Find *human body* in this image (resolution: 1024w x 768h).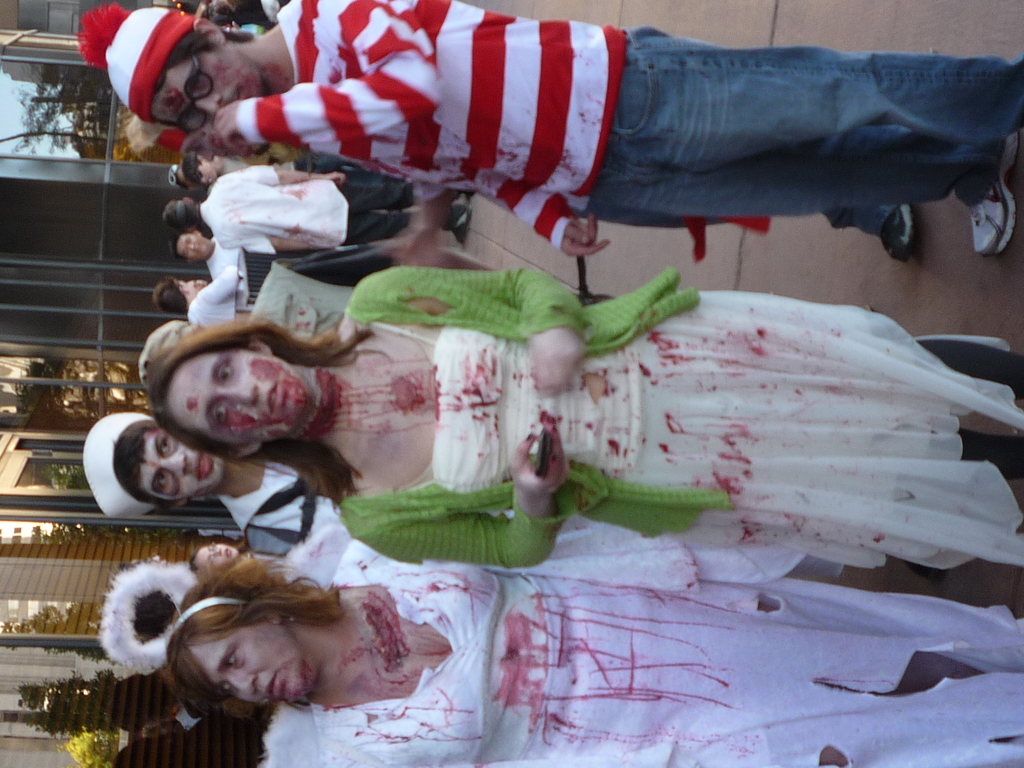
(x1=184, y1=267, x2=244, y2=339).
